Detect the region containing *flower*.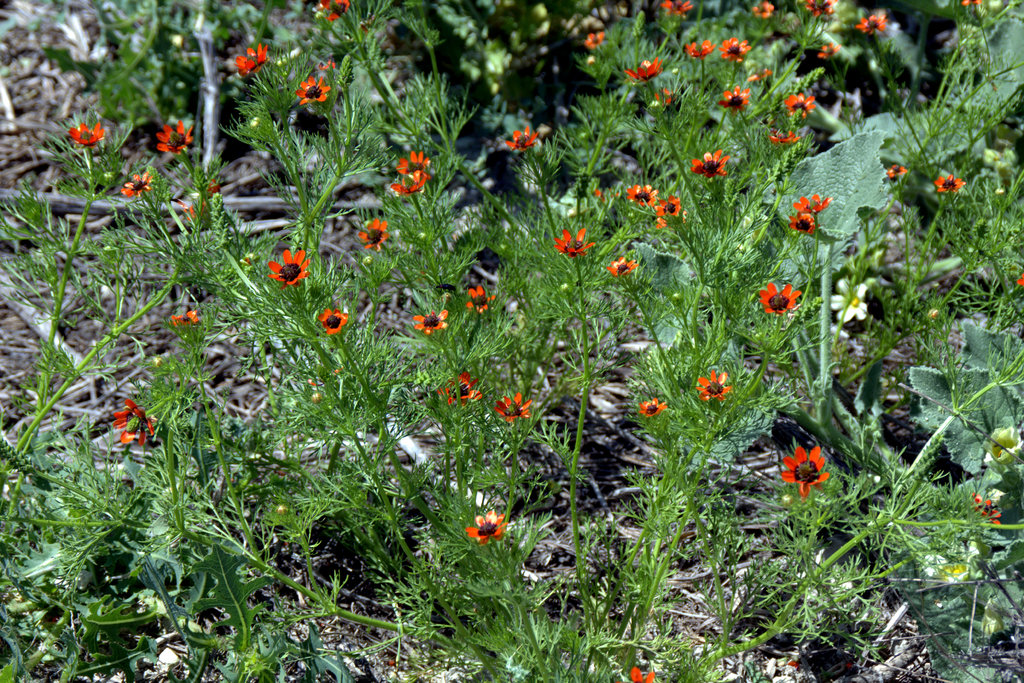
box=[292, 76, 330, 105].
